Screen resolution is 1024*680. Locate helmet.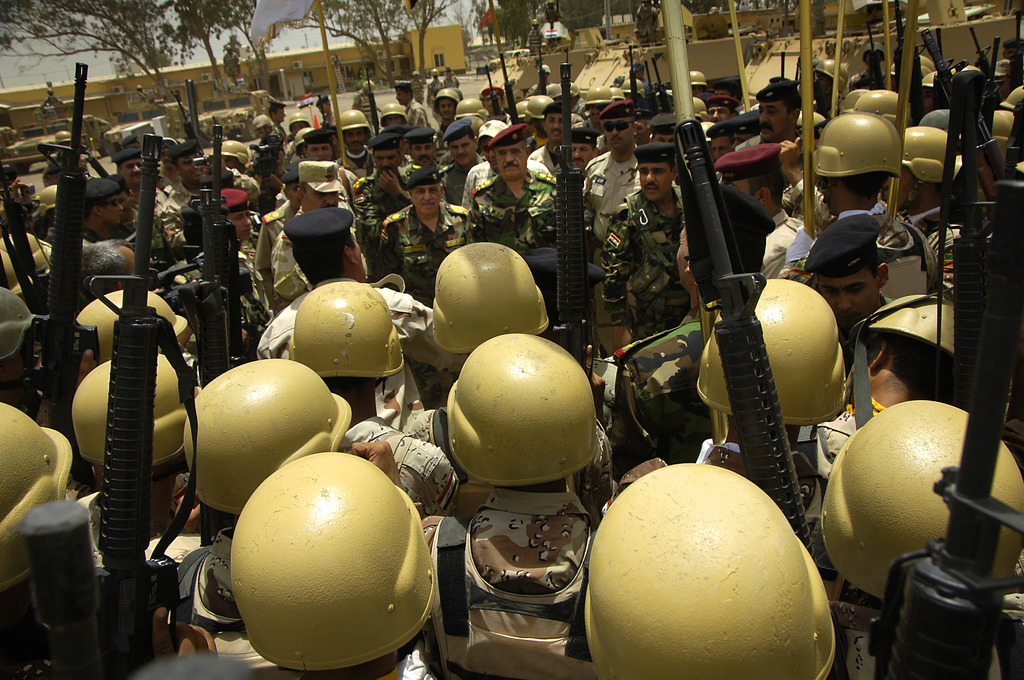
bbox=(891, 122, 952, 213).
